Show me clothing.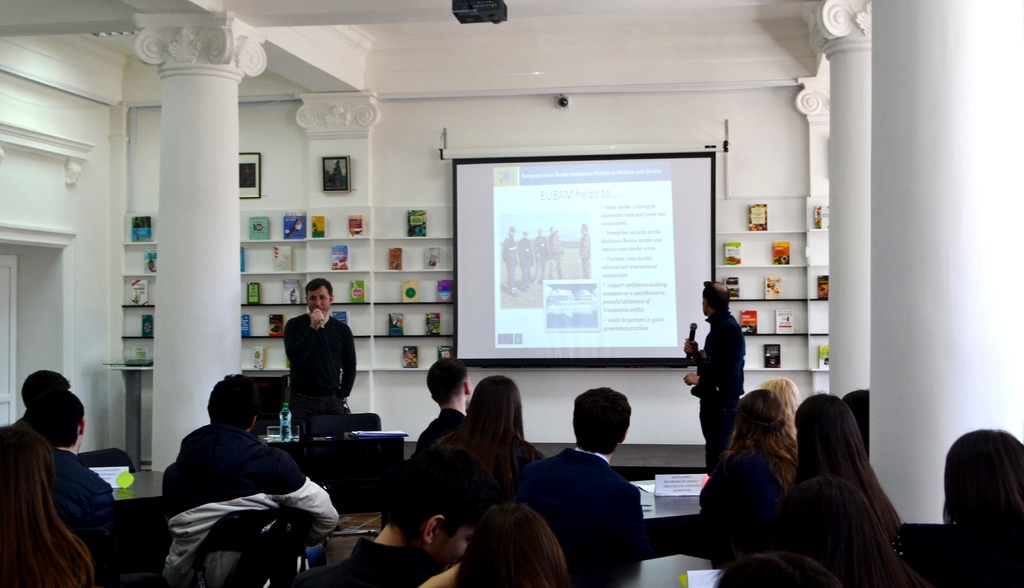
clothing is here: x1=412, y1=409, x2=466, y2=457.
